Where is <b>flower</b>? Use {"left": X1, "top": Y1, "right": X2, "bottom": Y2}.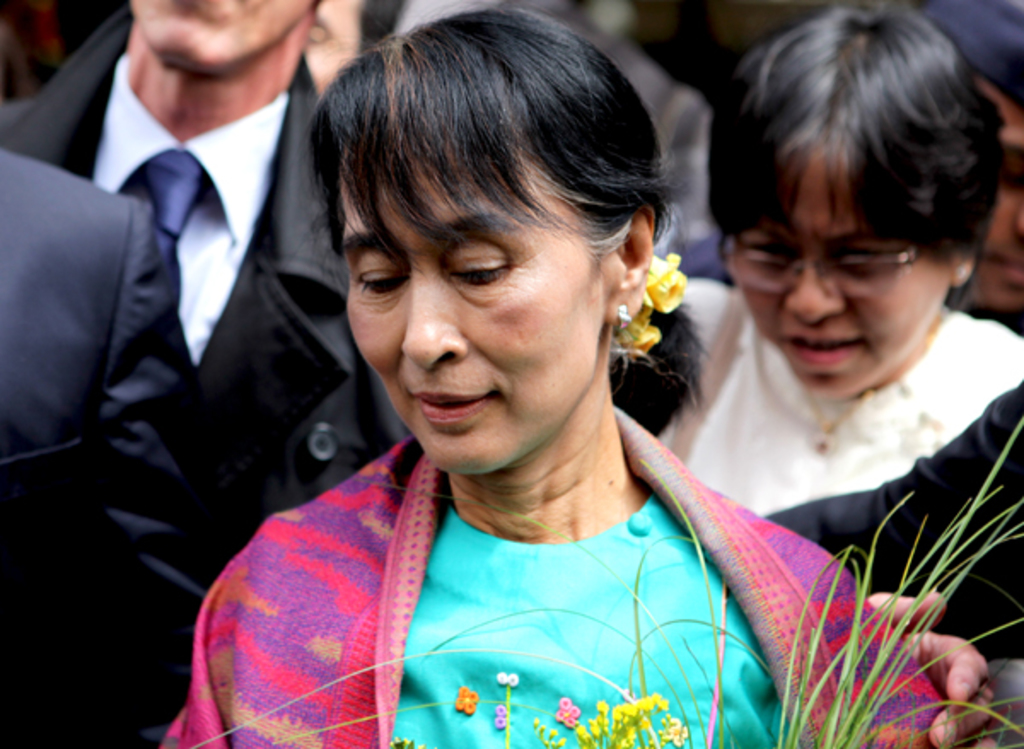
{"left": 643, "top": 253, "right": 686, "bottom": 317}.
